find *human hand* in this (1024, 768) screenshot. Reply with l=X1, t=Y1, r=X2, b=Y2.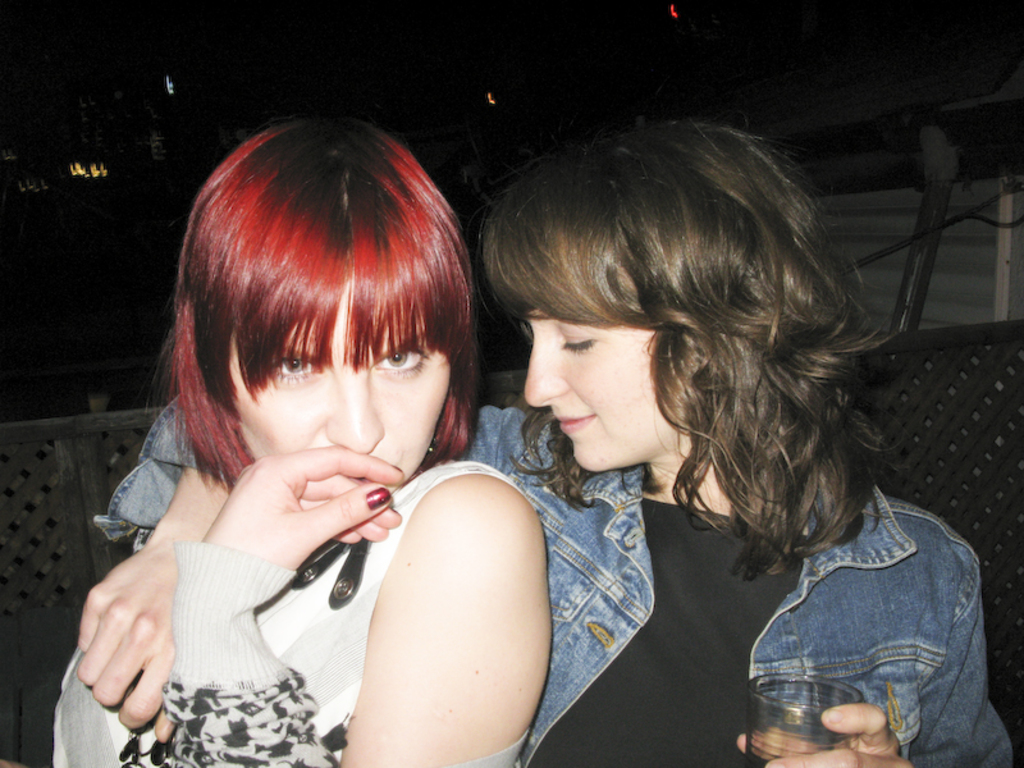
l=735, t=700, r=913, b=767.
